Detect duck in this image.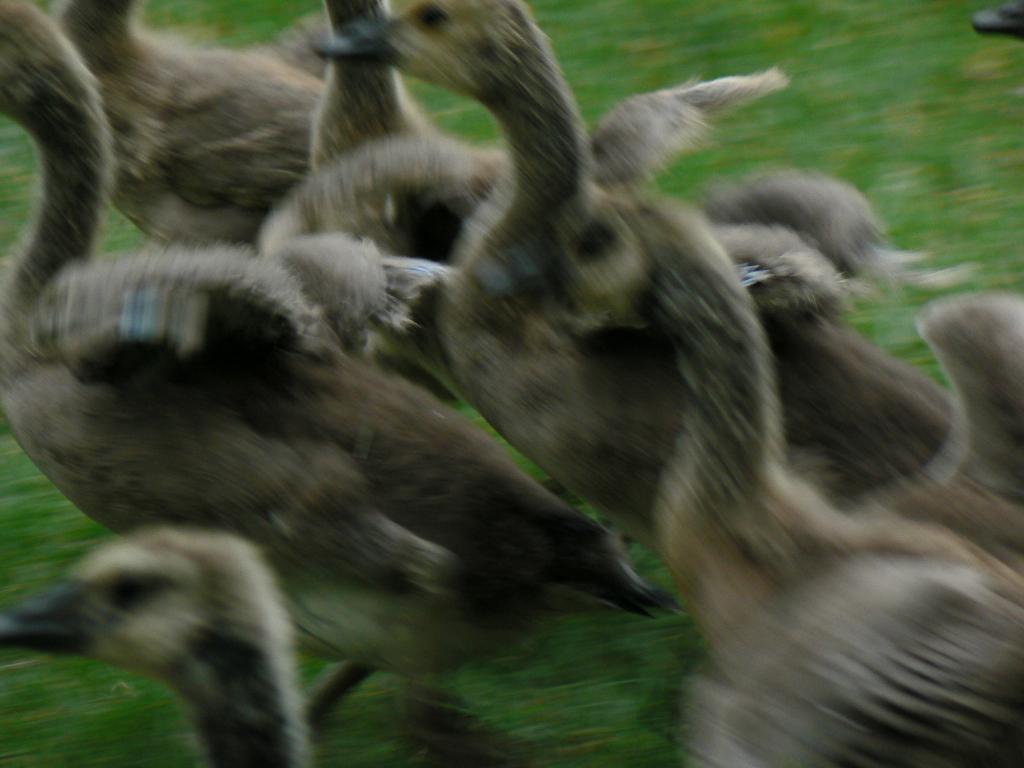
Detection: 652/186/971/519.
